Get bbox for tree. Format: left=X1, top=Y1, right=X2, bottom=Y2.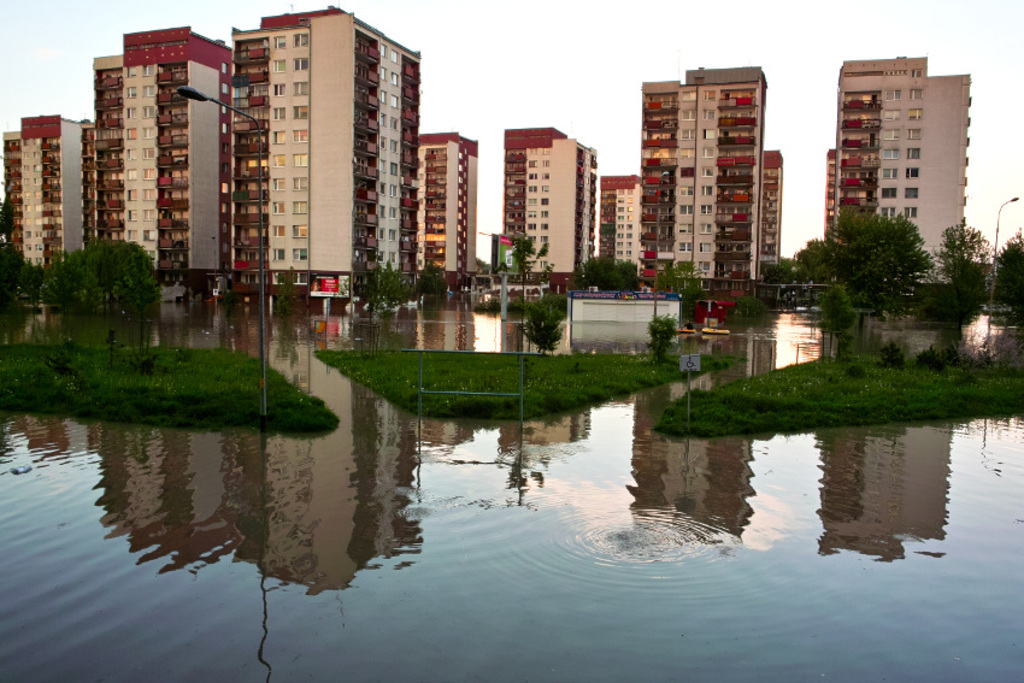
left=641, top=310, right=675, bottom=365.
